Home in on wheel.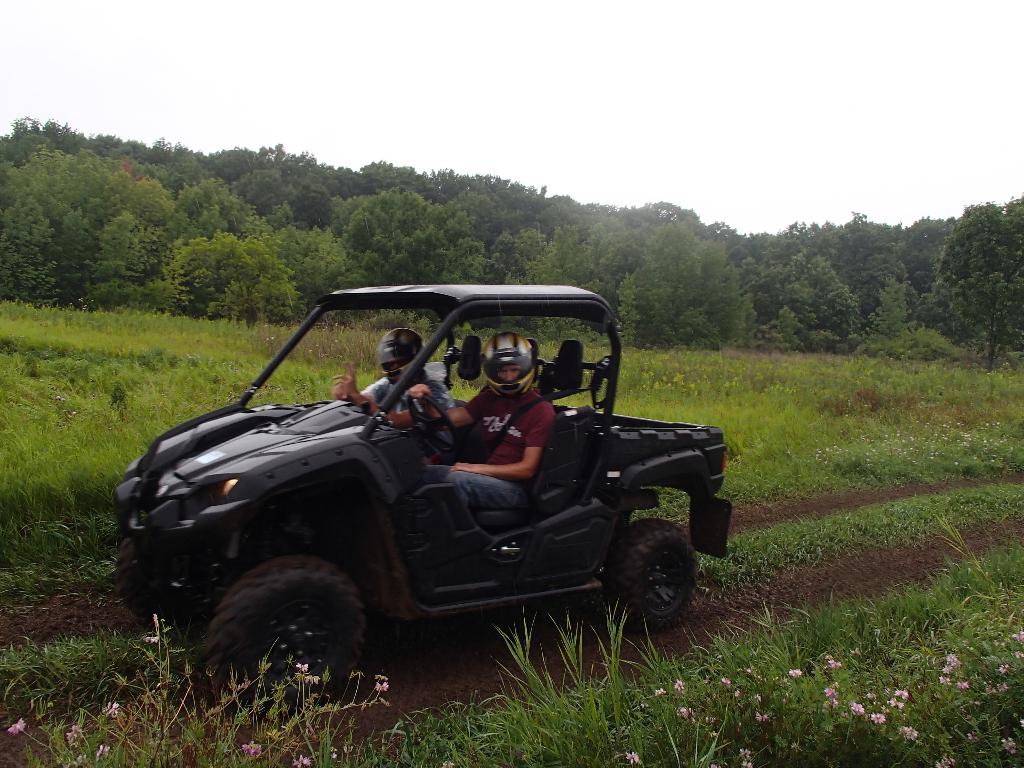
Homed in at (117, 537, 195, 639).
